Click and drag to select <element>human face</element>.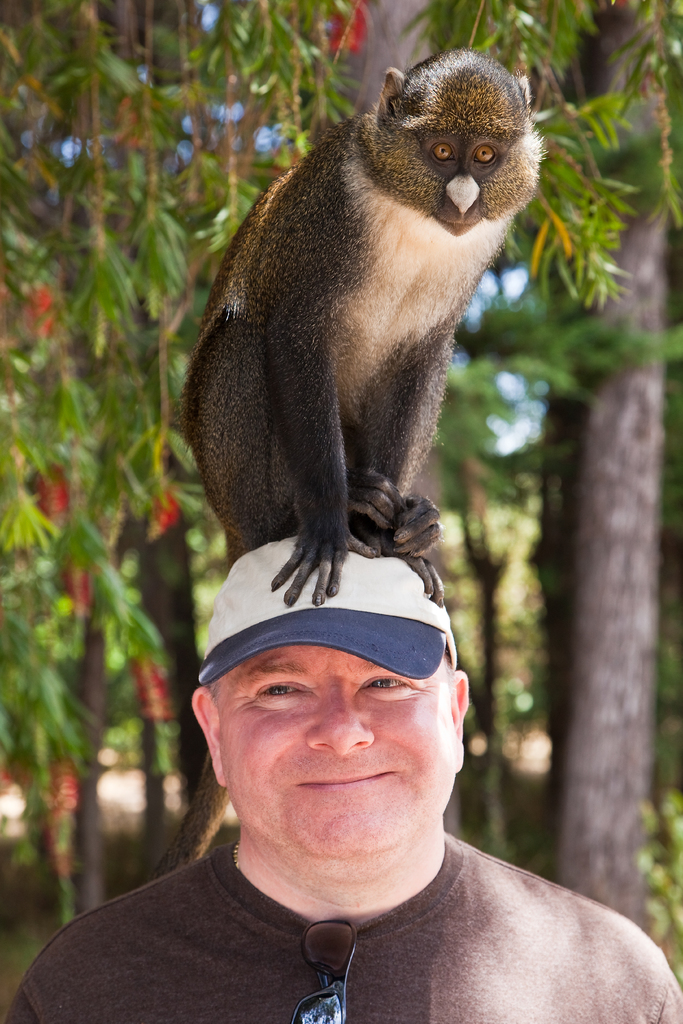
Selection: [x1=211, y1=641, x2=454, y2=851].
